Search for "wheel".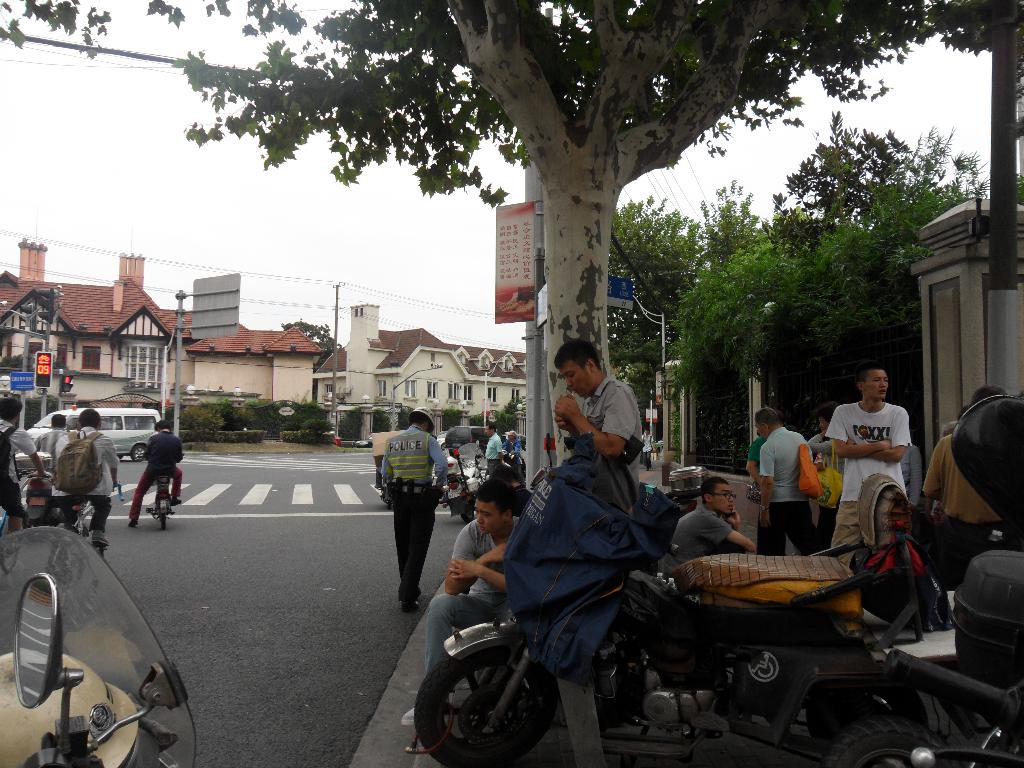
Found at (830,721,934,767).
